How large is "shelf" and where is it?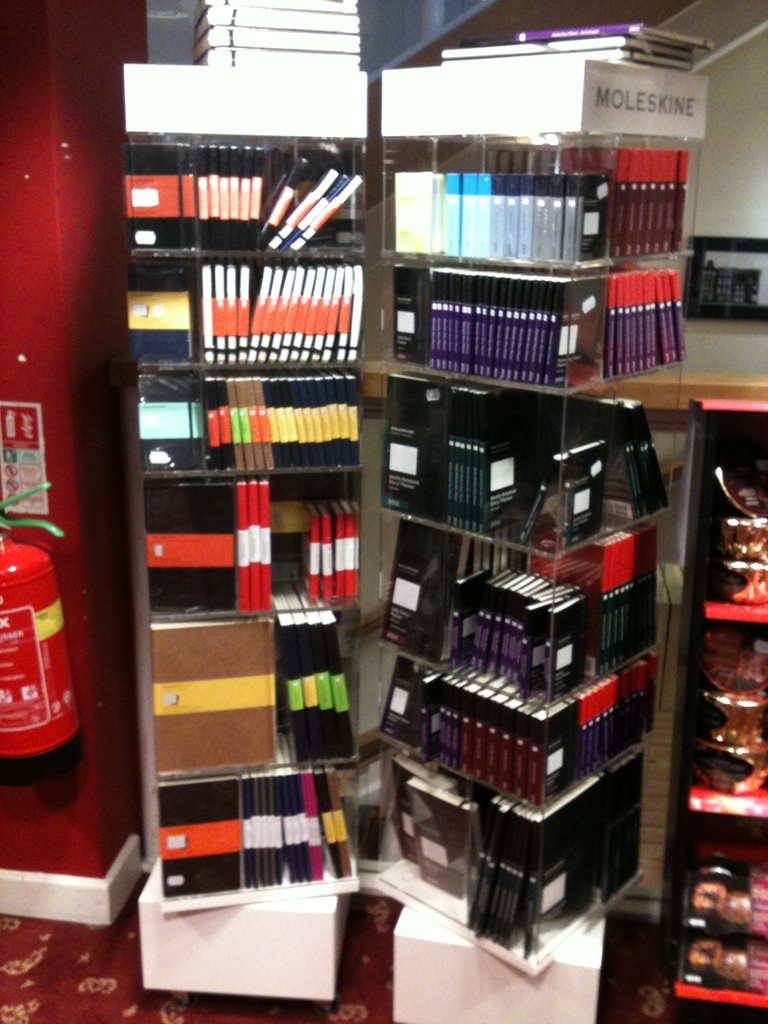
Bounding box: Rect(374, 495, 679, 560).
